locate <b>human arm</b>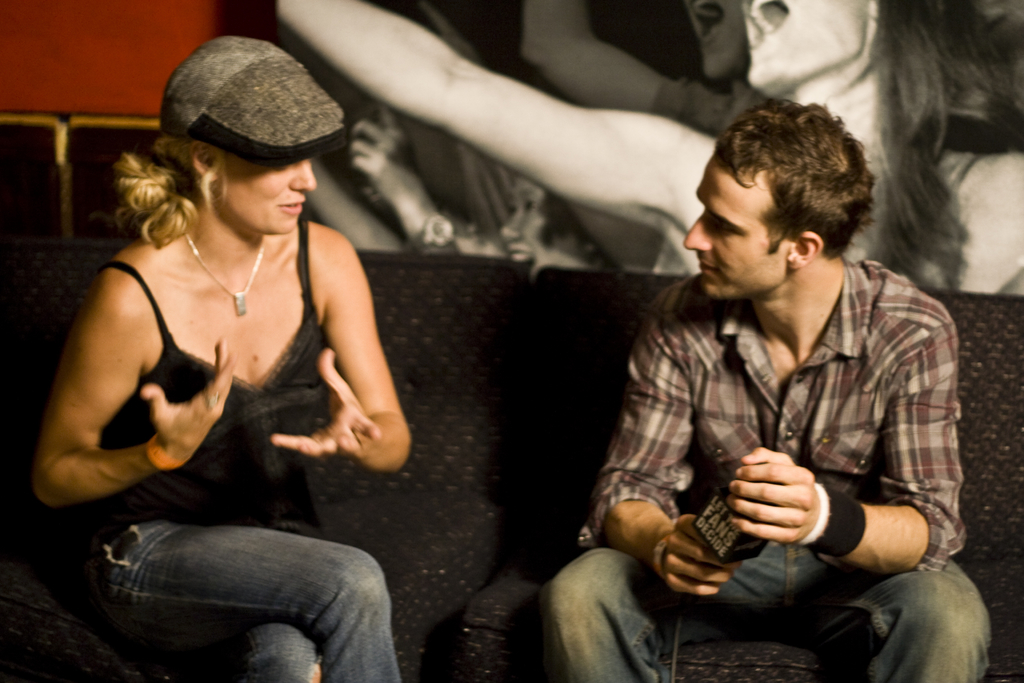
rect(306, 158, 394, 250)
